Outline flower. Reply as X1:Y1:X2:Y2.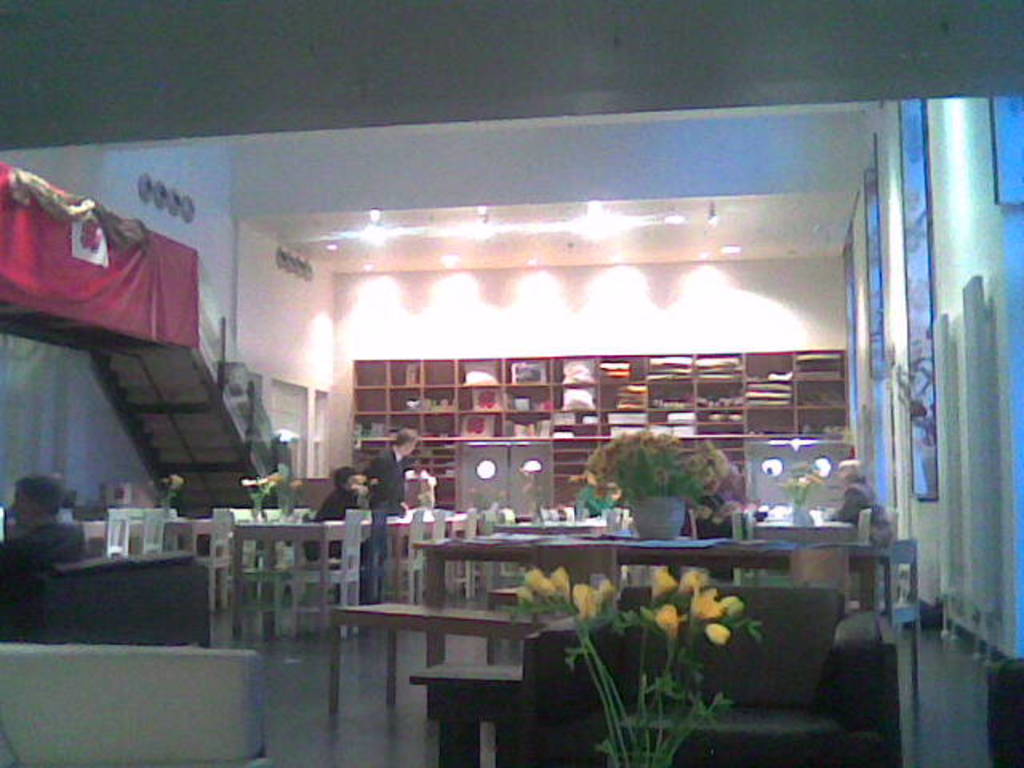
246:472:278:483.
